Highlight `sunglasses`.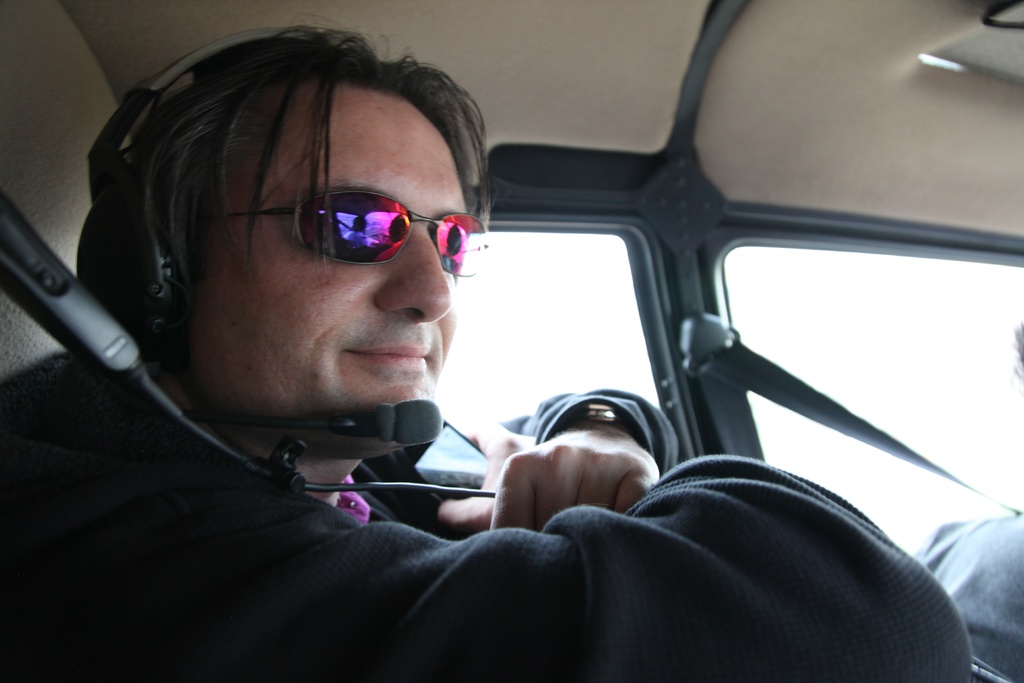
Highlighted region: 205/192/486/278.
